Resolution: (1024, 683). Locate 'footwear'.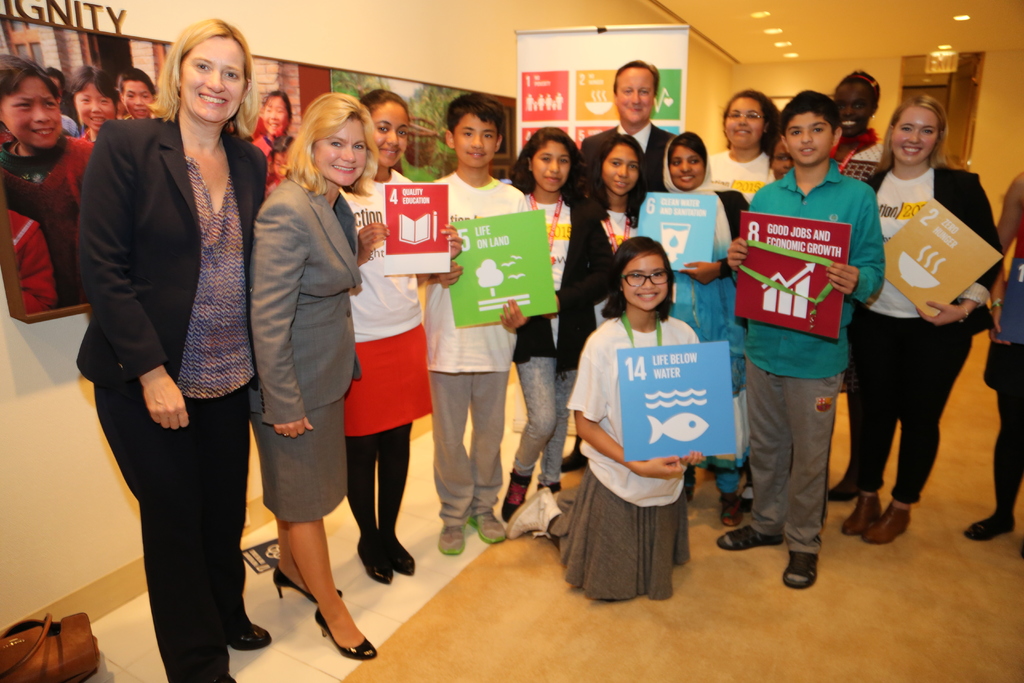
bbox(504, 467, 533, 518).
